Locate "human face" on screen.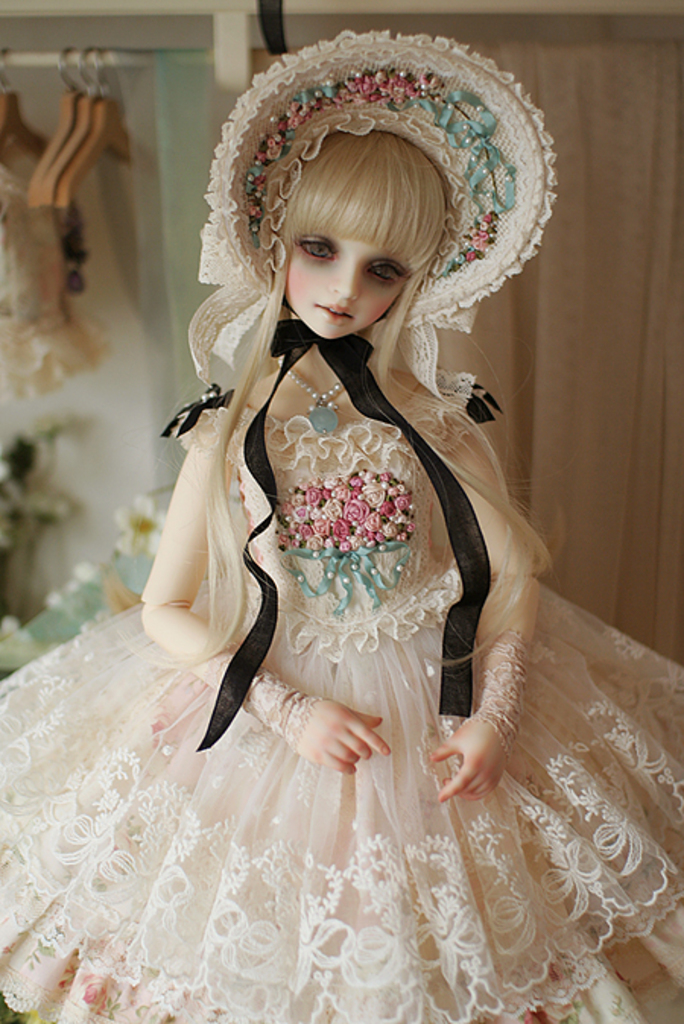
On screen at [left=283, top=229, right=410, bottom=337].
